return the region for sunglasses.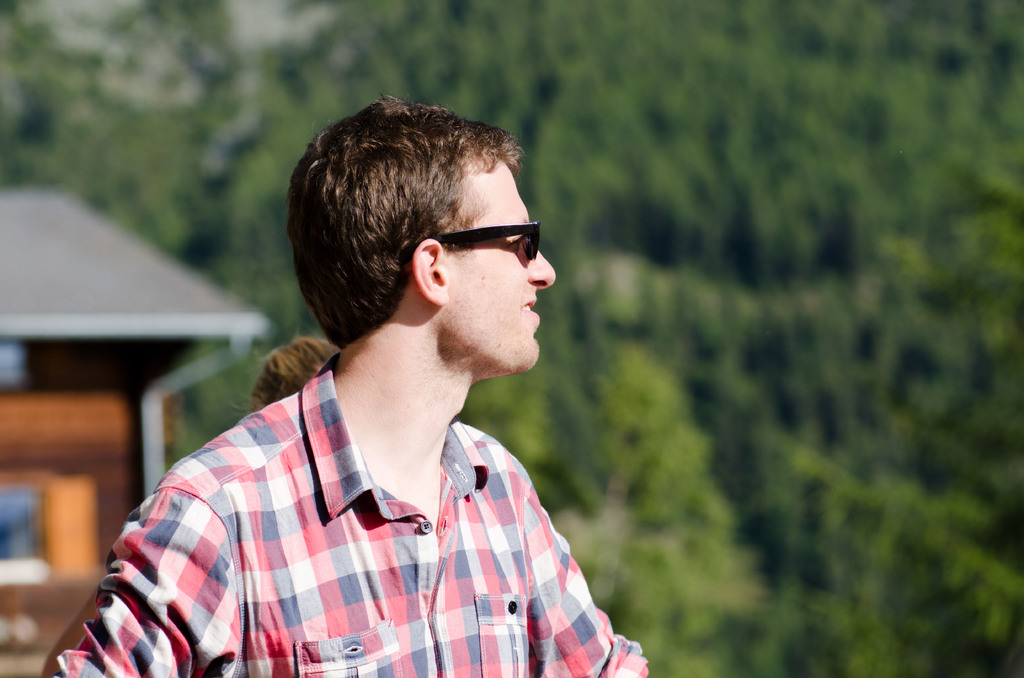
(x1=420, y1=214, x2=541, y2=268).
